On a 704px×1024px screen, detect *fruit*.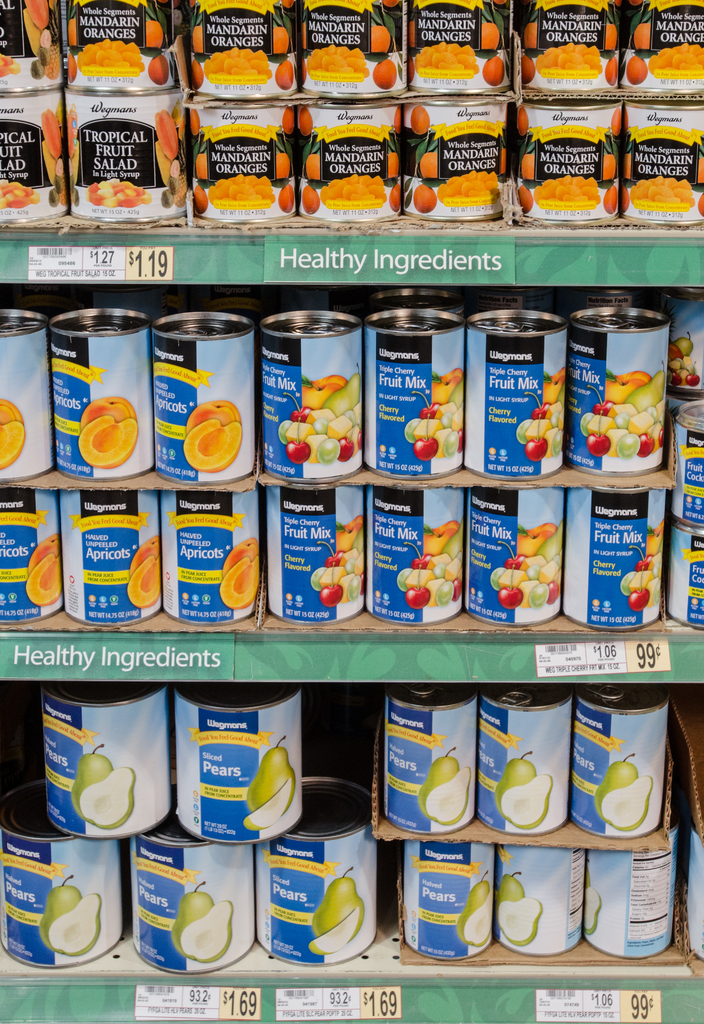
box(193, 180, 208, 214).
